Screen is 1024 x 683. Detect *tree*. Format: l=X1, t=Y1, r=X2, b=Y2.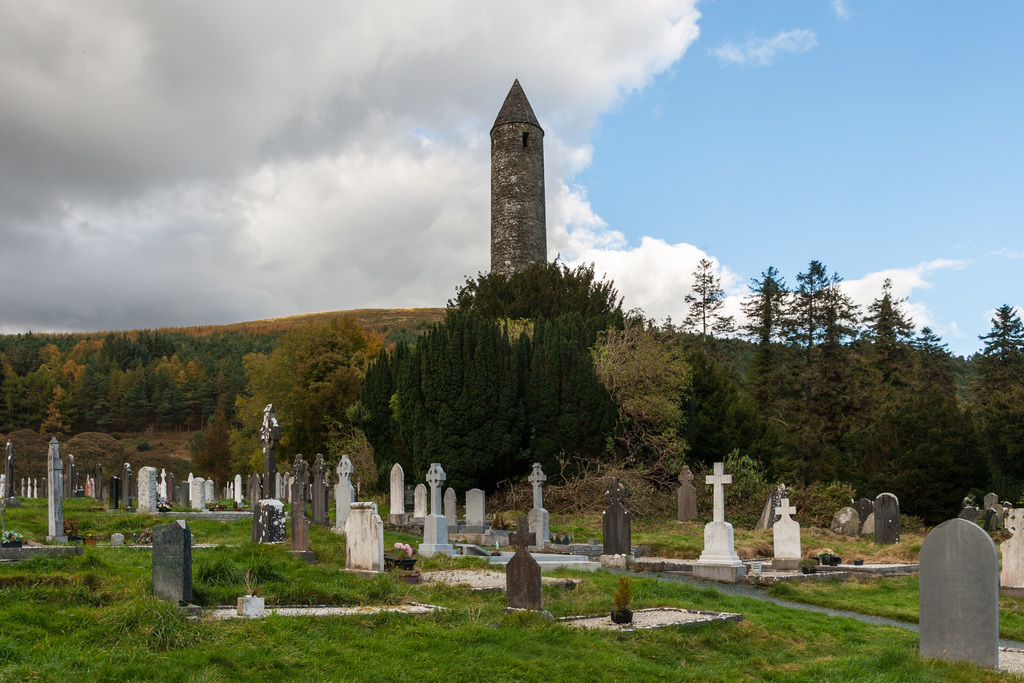
l=188, t=316, r=394, b=498.
